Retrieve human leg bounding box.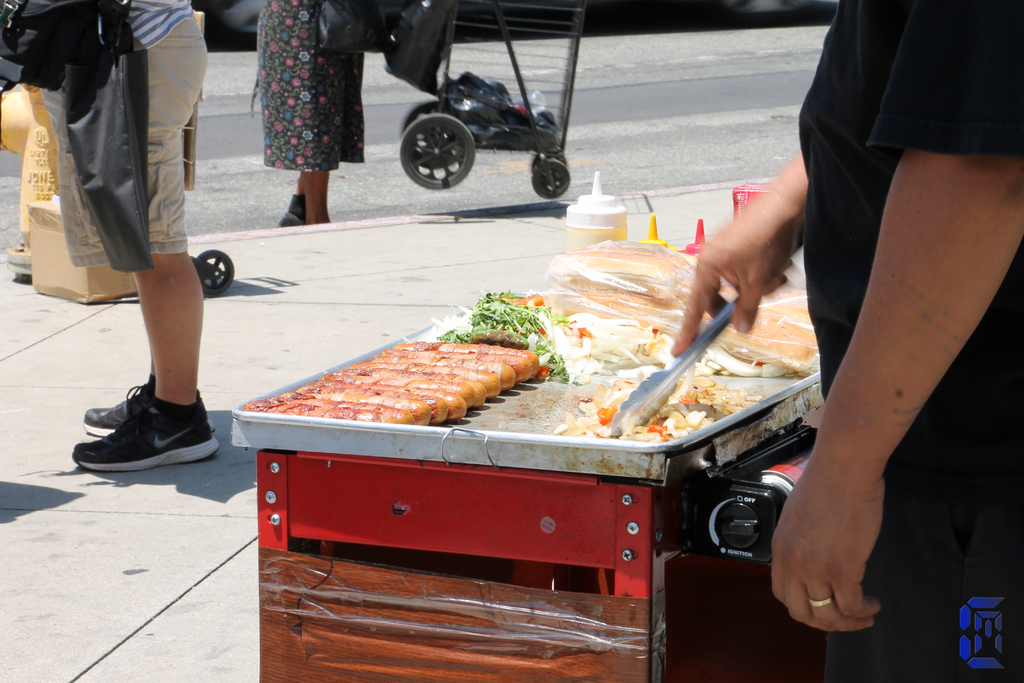
Bounding box: x1=259 y1=0 x2=325 y2=226.
